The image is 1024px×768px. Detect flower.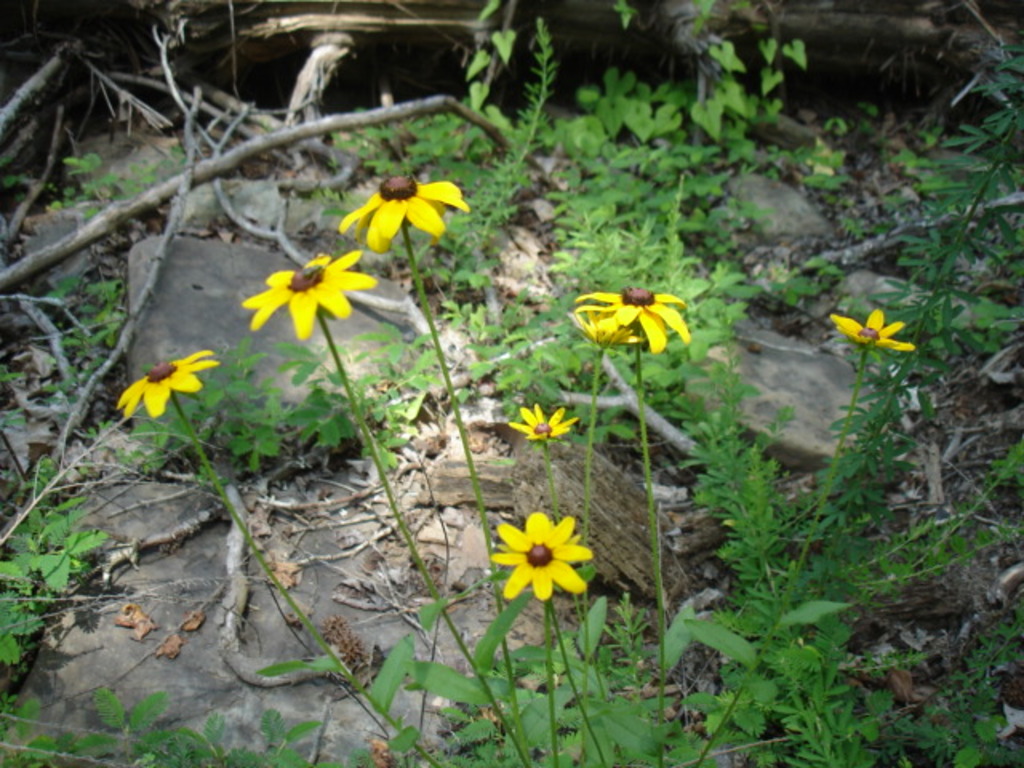
Detection: {"x1": 570, "y1": 304, "x2": 645, "y2": 347}.
